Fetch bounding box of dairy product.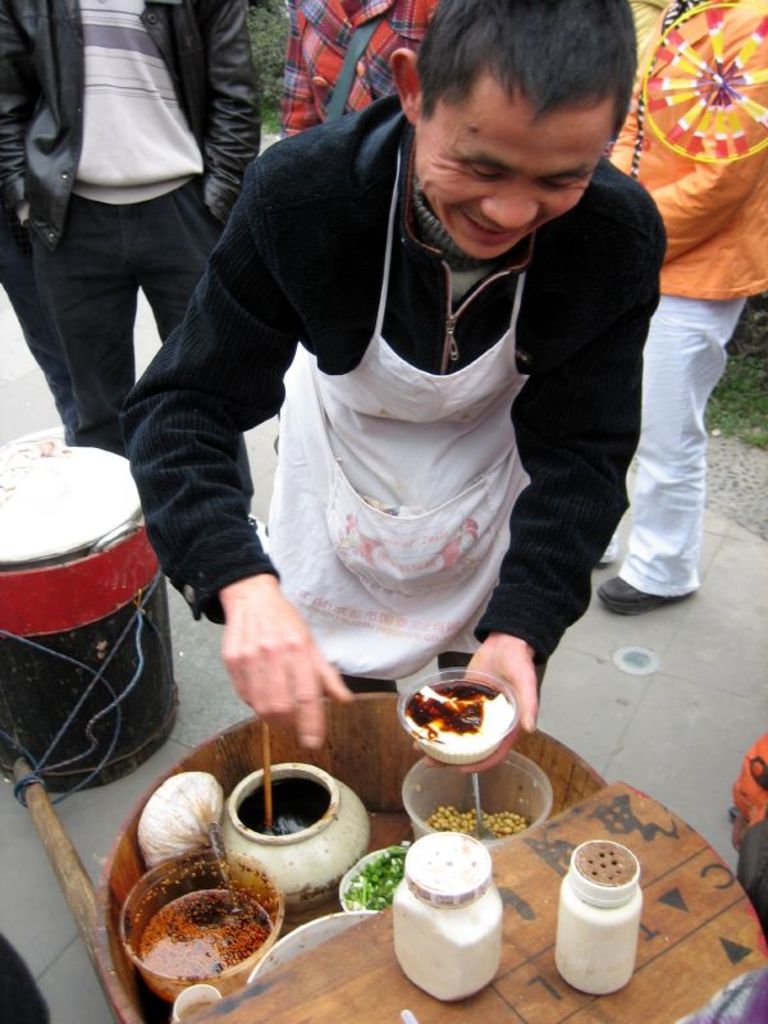
Bbox: (left=406, top=678, right=516, bottom=756).
